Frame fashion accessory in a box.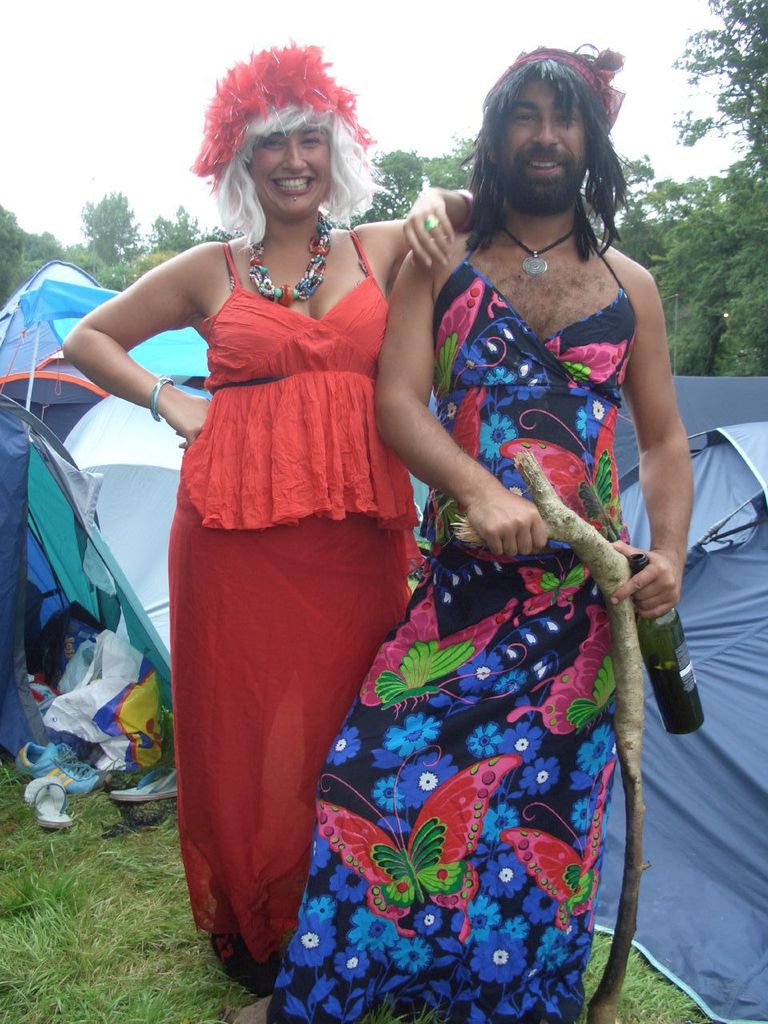
146,378,173,421.
